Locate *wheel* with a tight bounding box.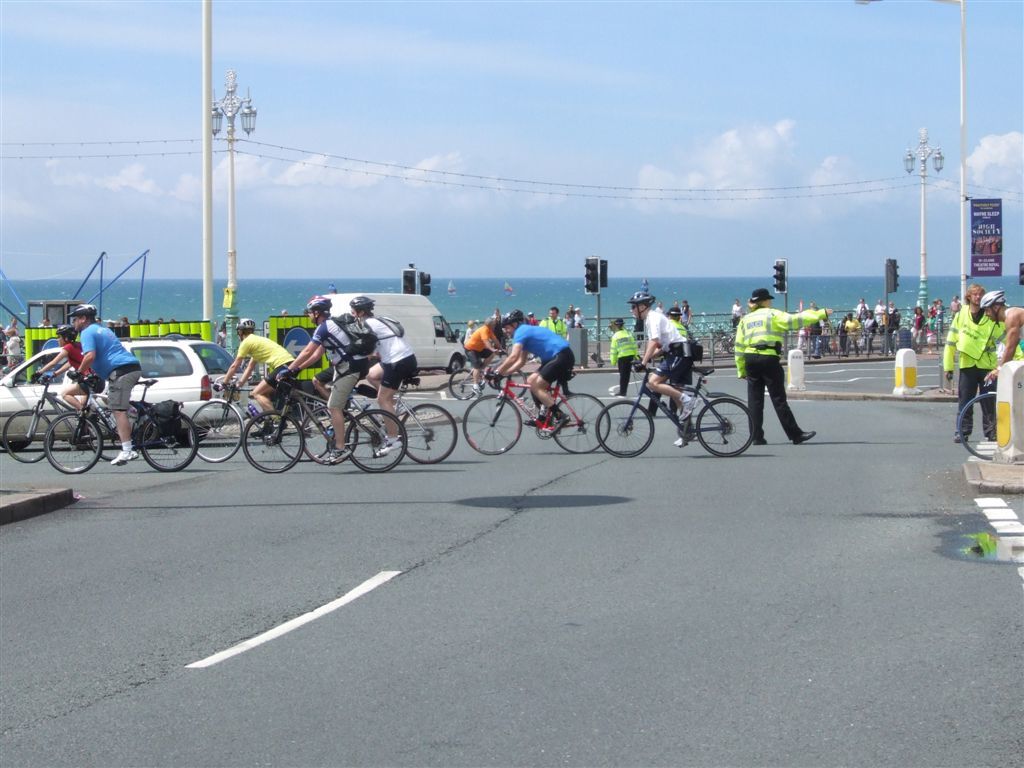
x1=188 y1=401 x2=243 y2=460.
